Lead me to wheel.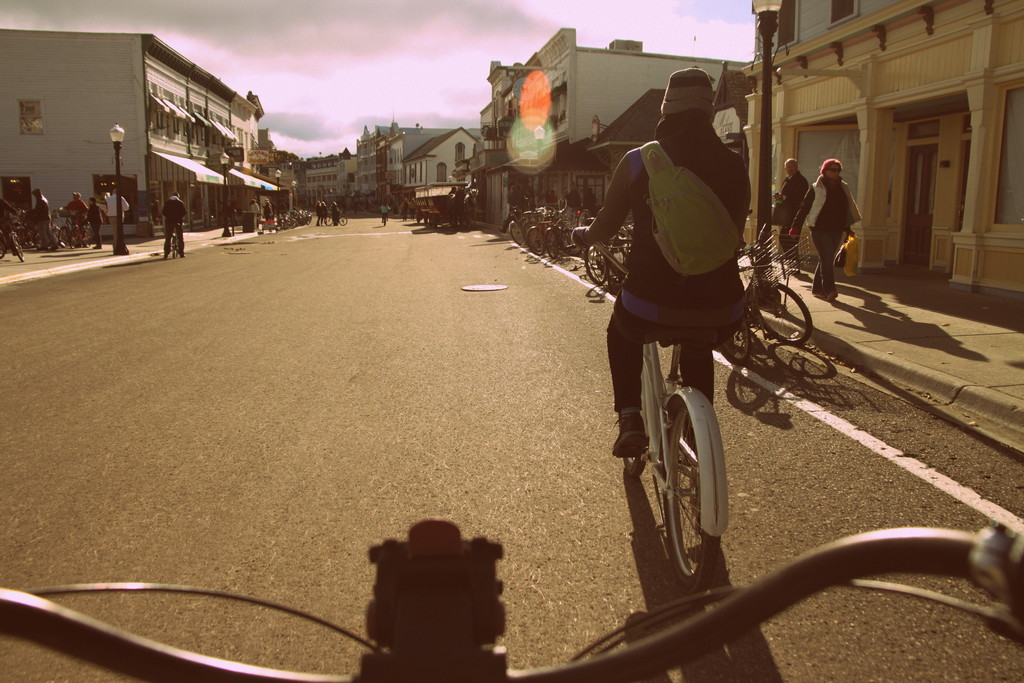
Lead to {"x1": 644, "y1": 357, "x2": 738, "y2": 606}.
